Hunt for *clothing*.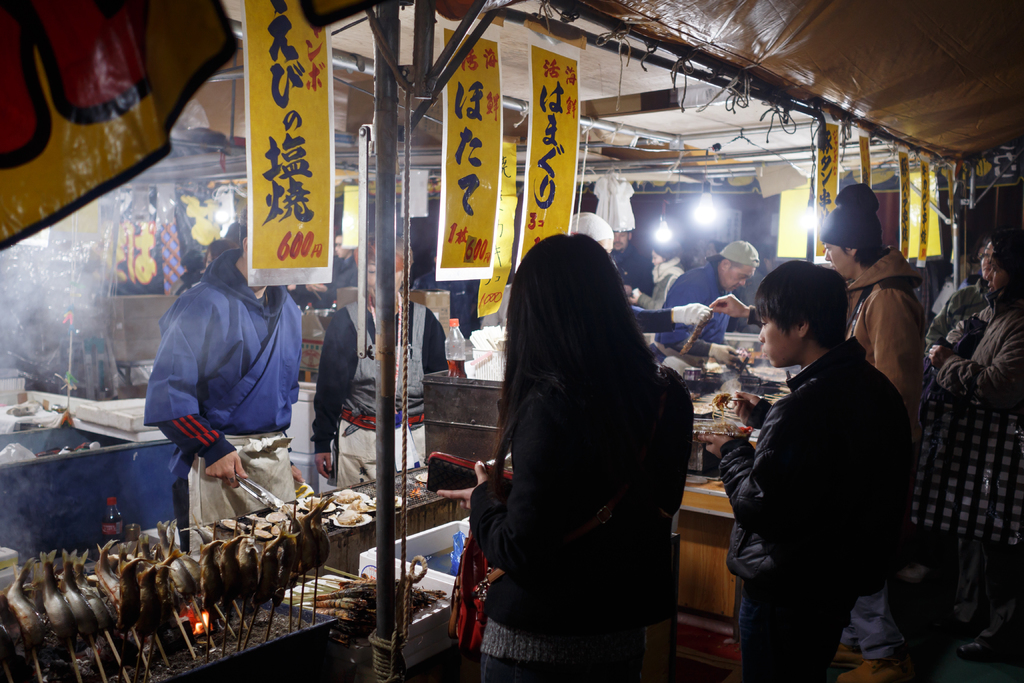
Hunted down at 721:351:920:682.
